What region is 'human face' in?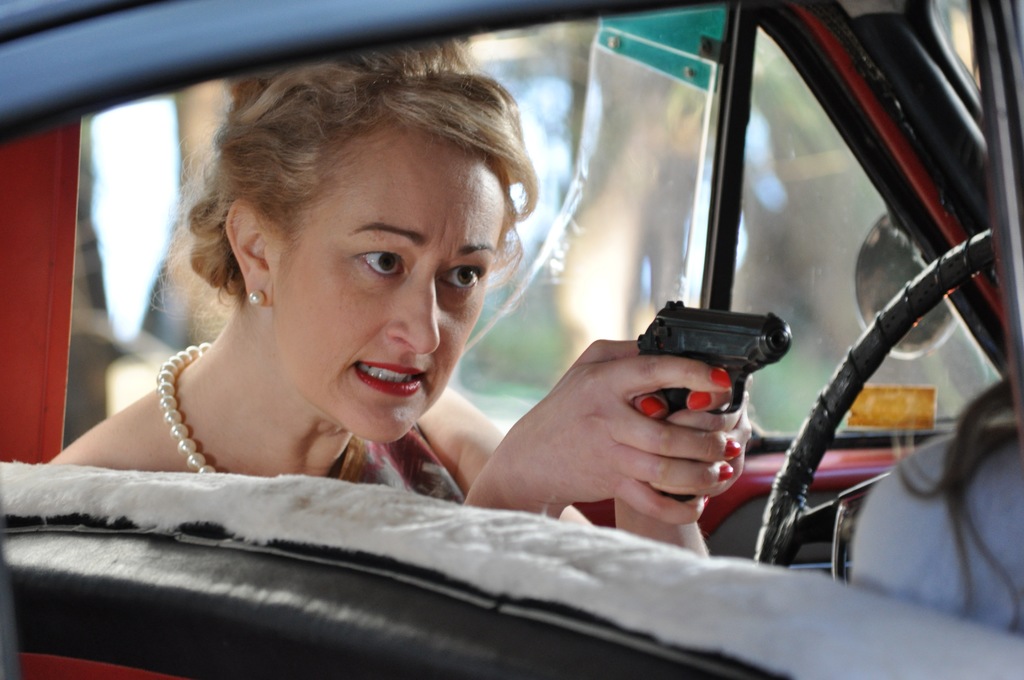
box=[282, 129, 503, 449].
